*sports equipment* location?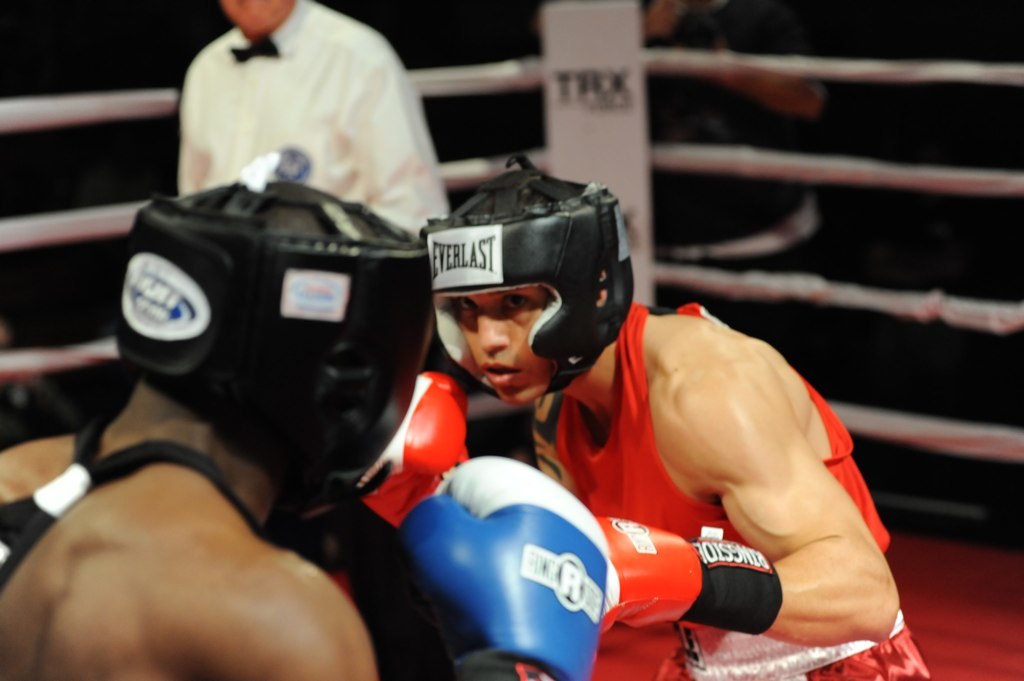
<box>366,371,467,527</box>
